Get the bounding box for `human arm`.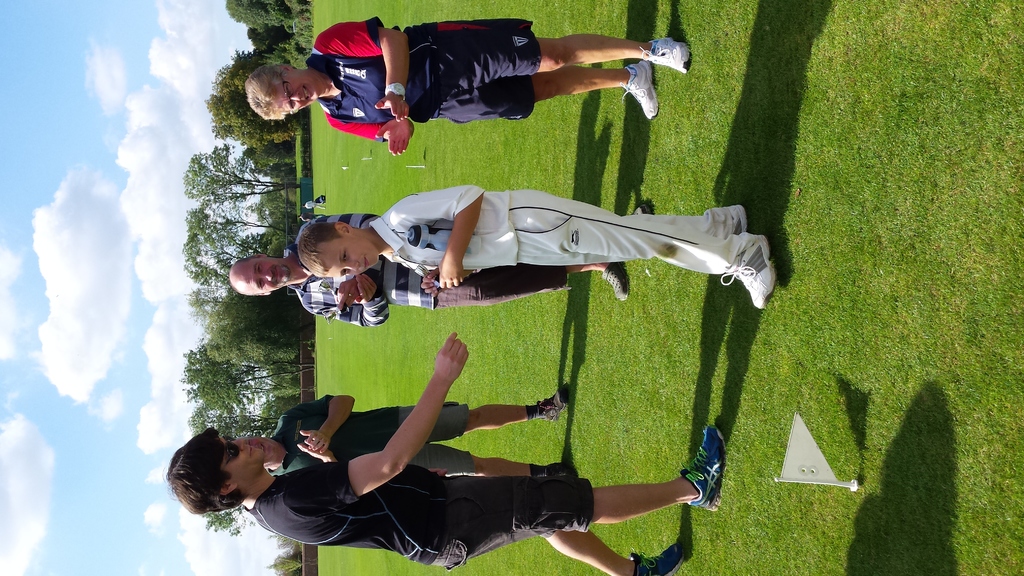
box(314, 207, 383, 318).
